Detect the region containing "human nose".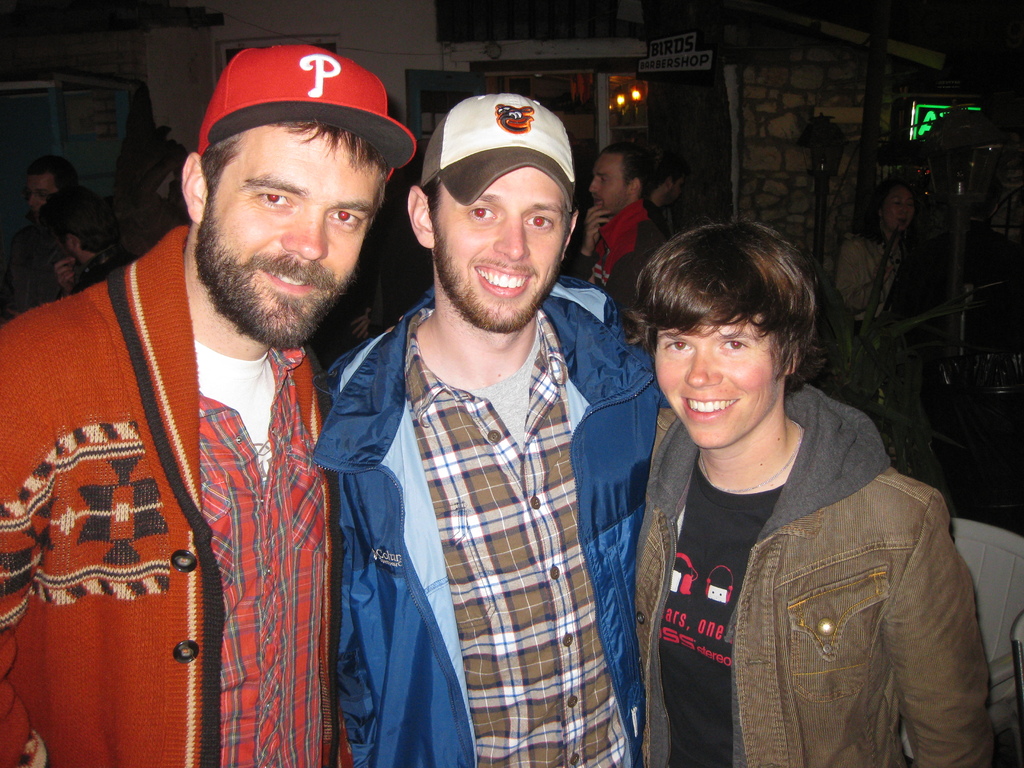
278/209/329/262.
